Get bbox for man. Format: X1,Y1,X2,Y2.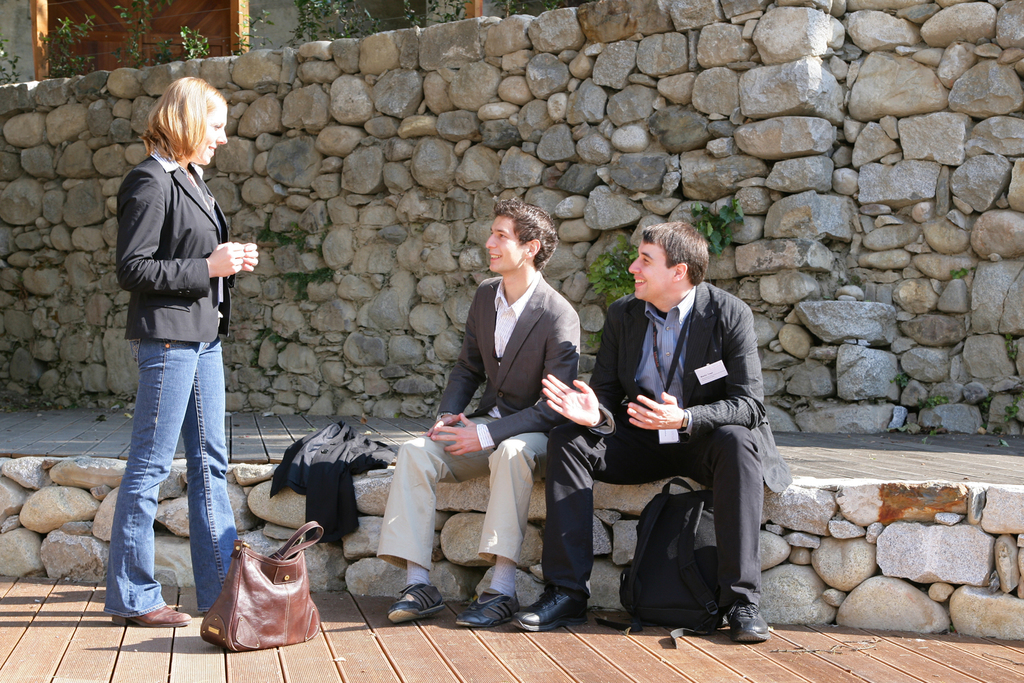
375,197,580,631.
